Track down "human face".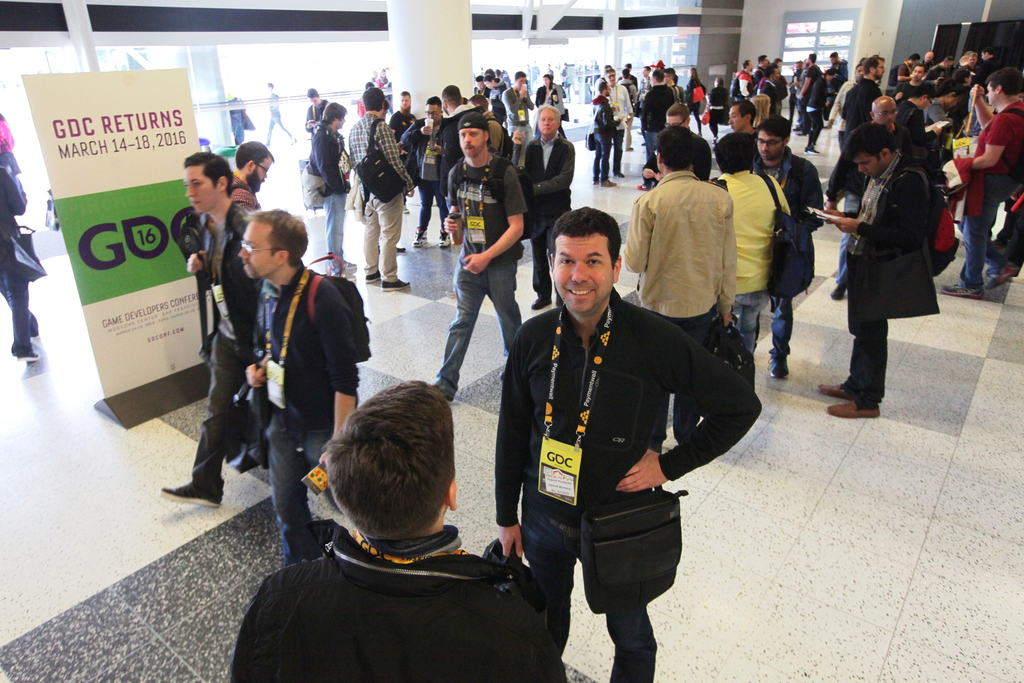
Tracked to box=[554, 237, 613, 311].
